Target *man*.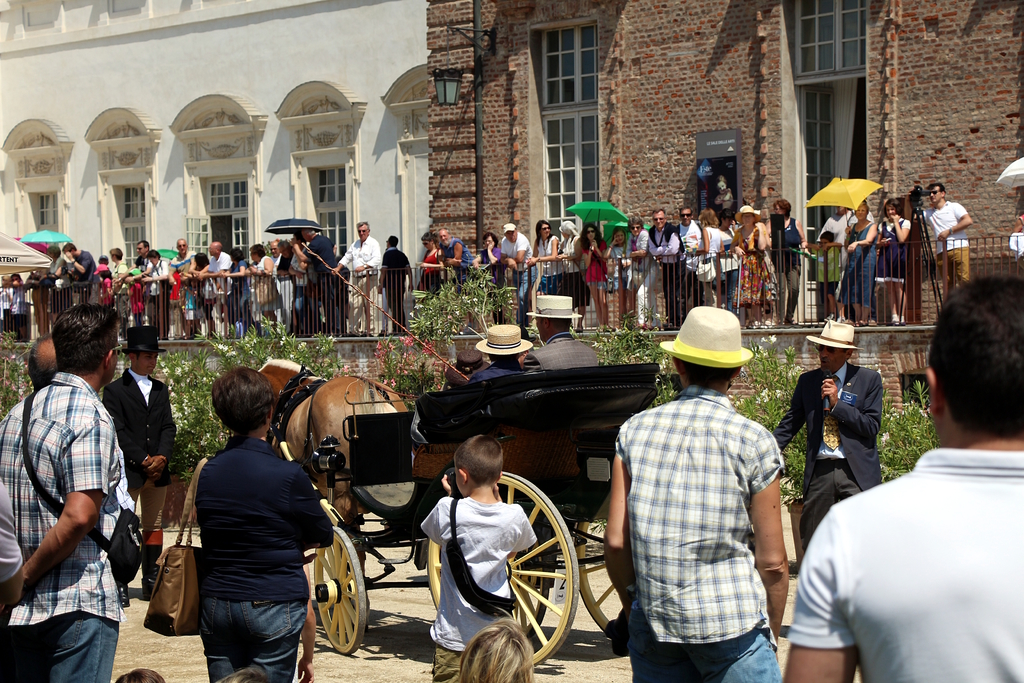
Target region: [439,226,477,288].
